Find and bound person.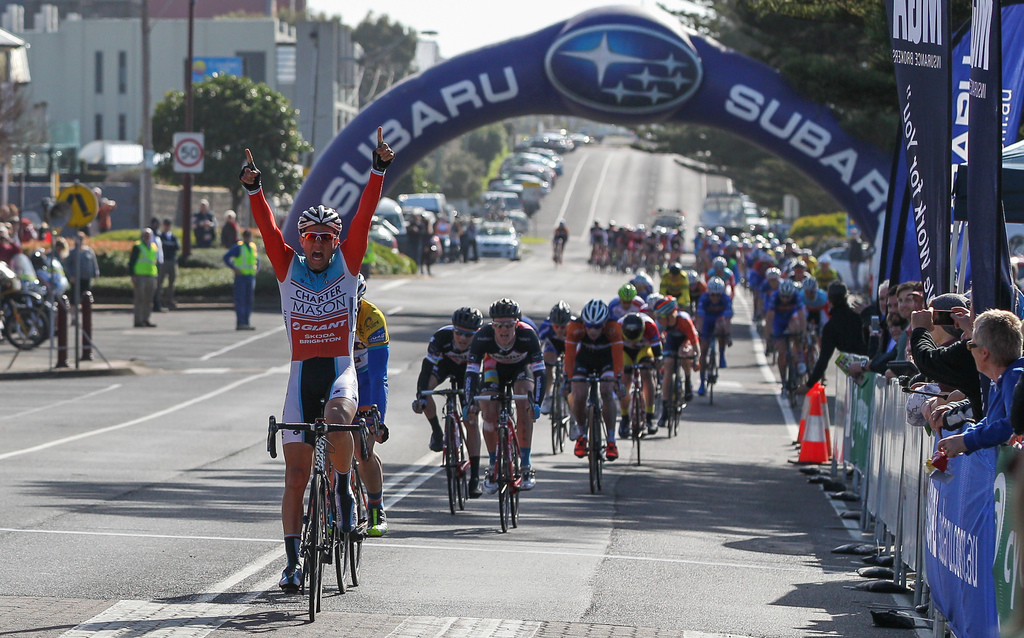
Bound: rect(458, 296, 550, 492).
